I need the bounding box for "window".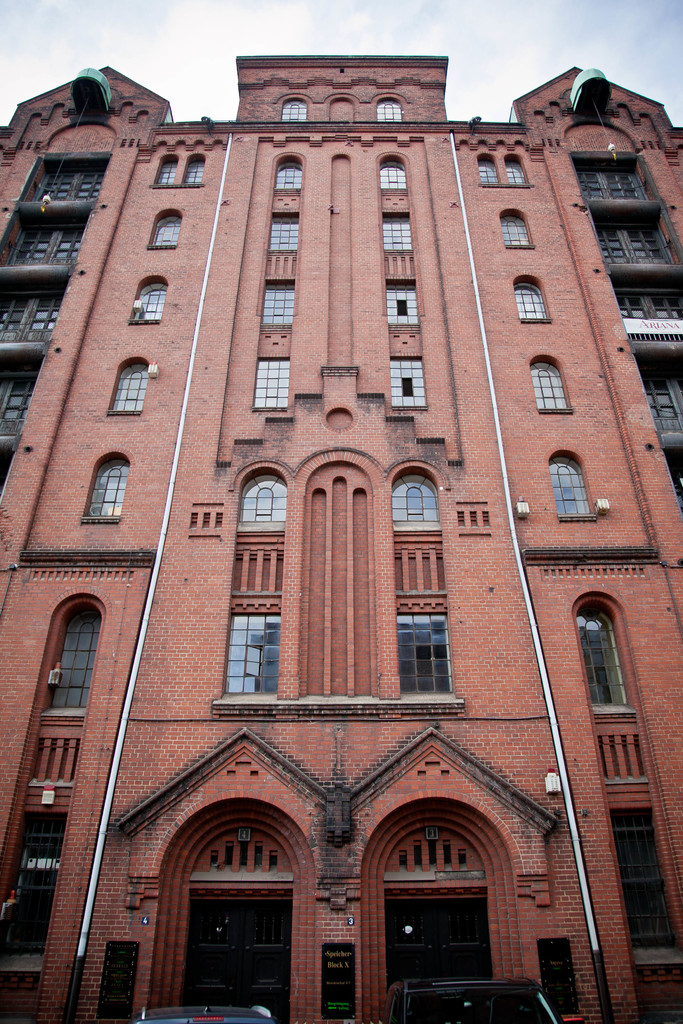
Here it is: [526, 349, 577, 415].
